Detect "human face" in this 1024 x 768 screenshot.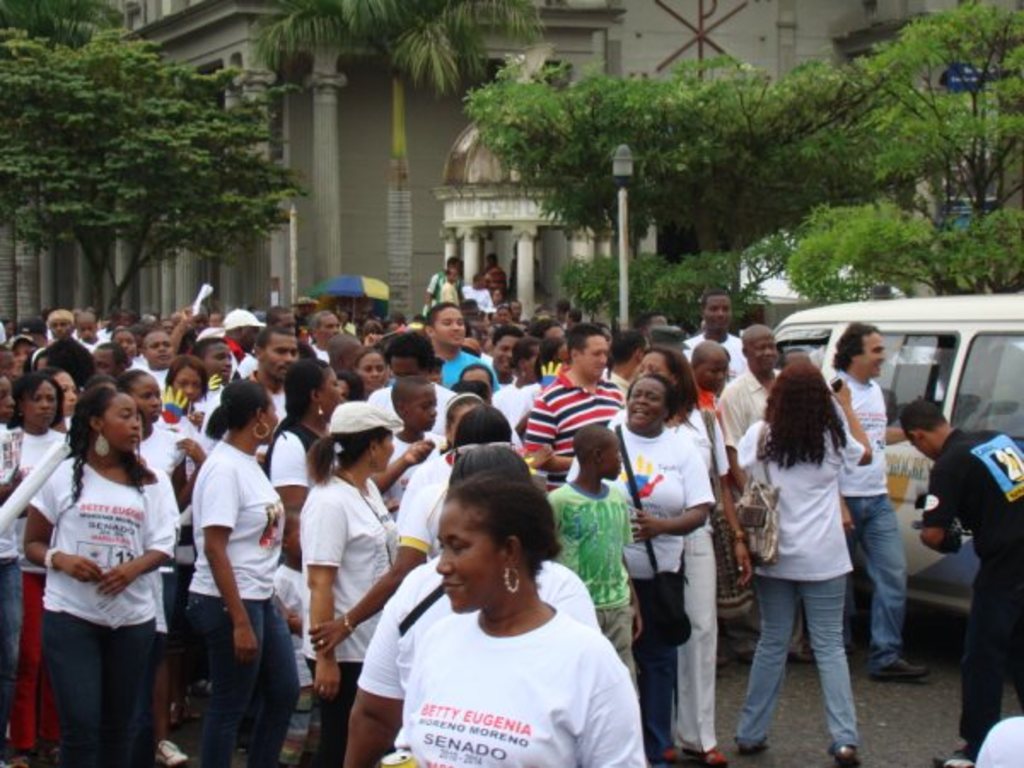
Detection: region(626, 372, 660, 433).
